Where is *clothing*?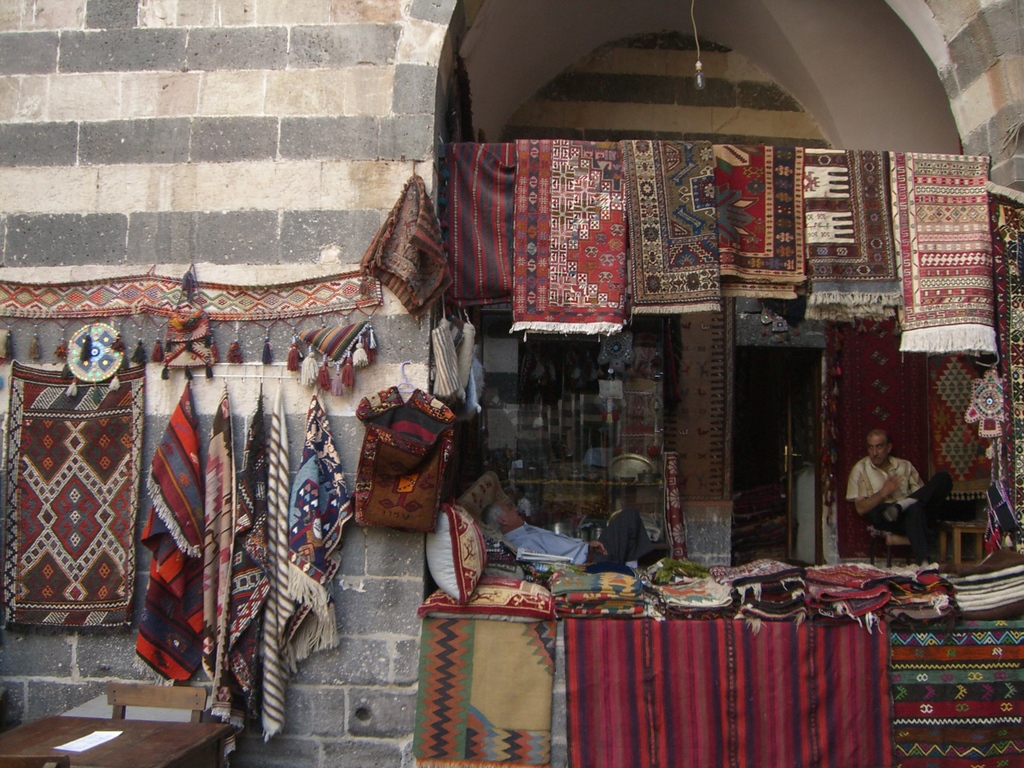
(x1=266, y1=379, x2=296, y2=739).
